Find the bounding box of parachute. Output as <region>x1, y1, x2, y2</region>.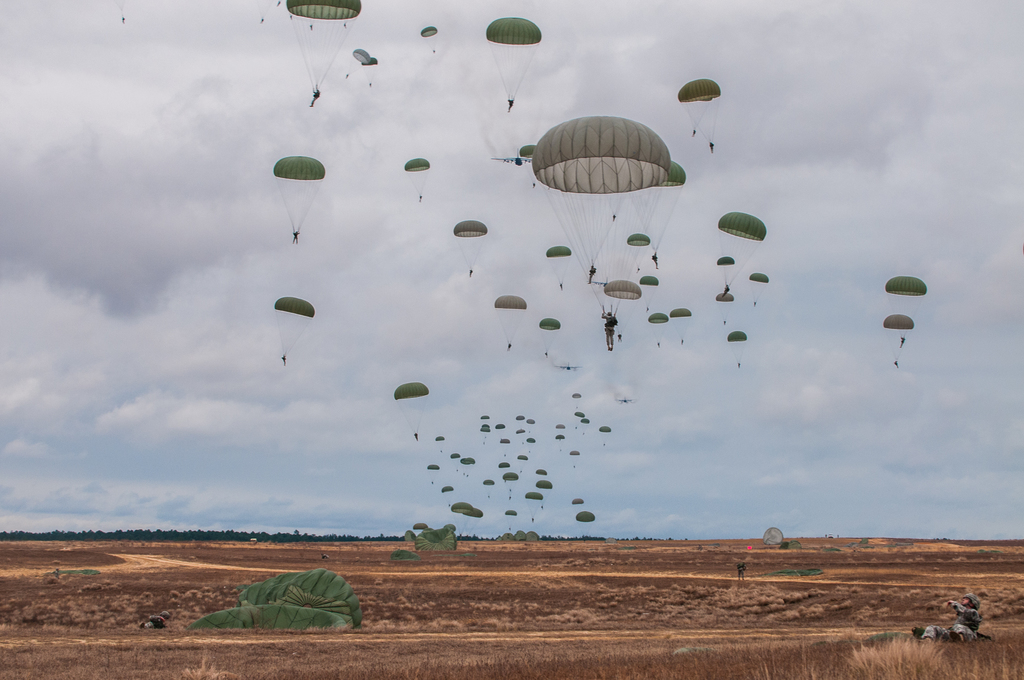
<region>460, 457, 470, 470</region>.
